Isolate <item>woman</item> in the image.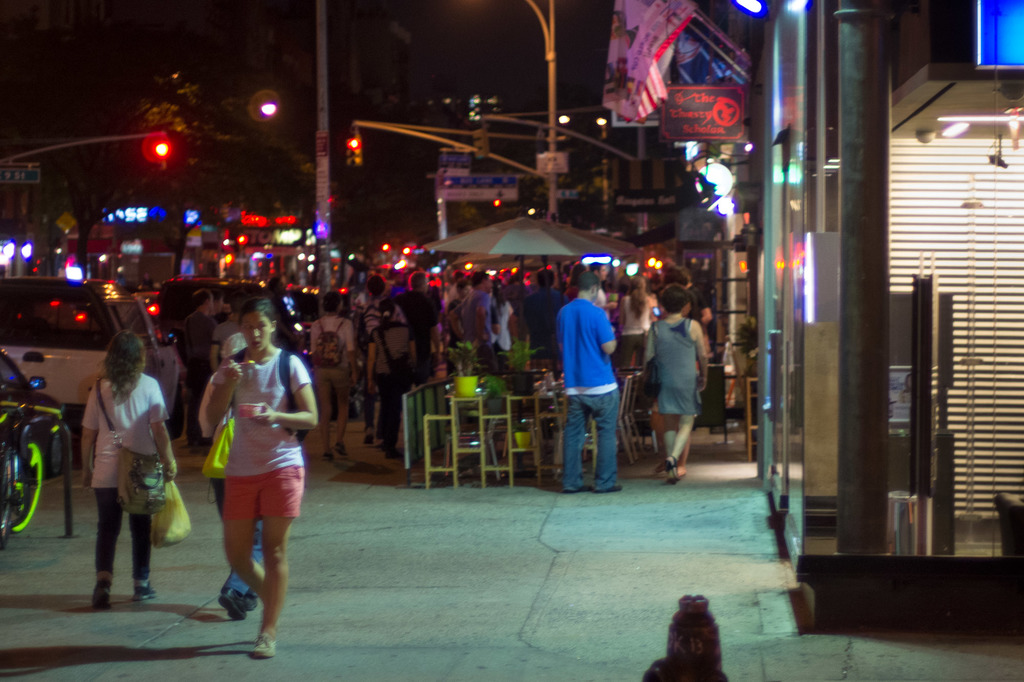
Isolated region: {"left": 643, "top": 284, "right": 707, "bottom": 480}.
